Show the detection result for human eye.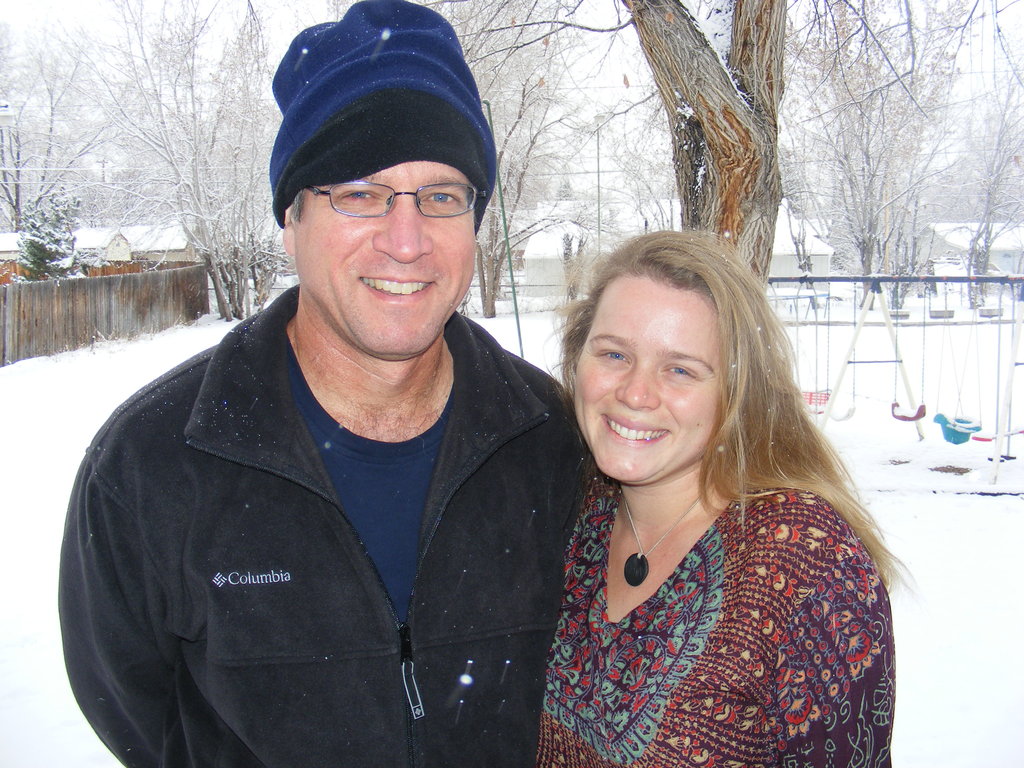
bbox=(662, 354, 702, 383).
